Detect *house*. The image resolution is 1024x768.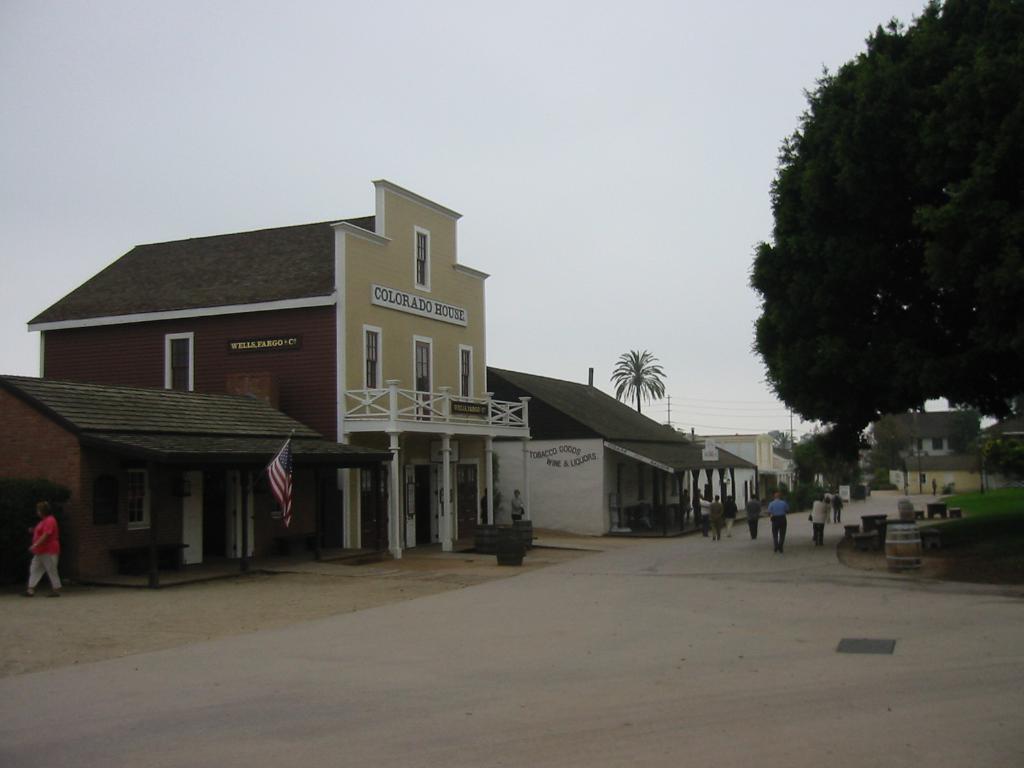
(858, 405, 981, 492).
